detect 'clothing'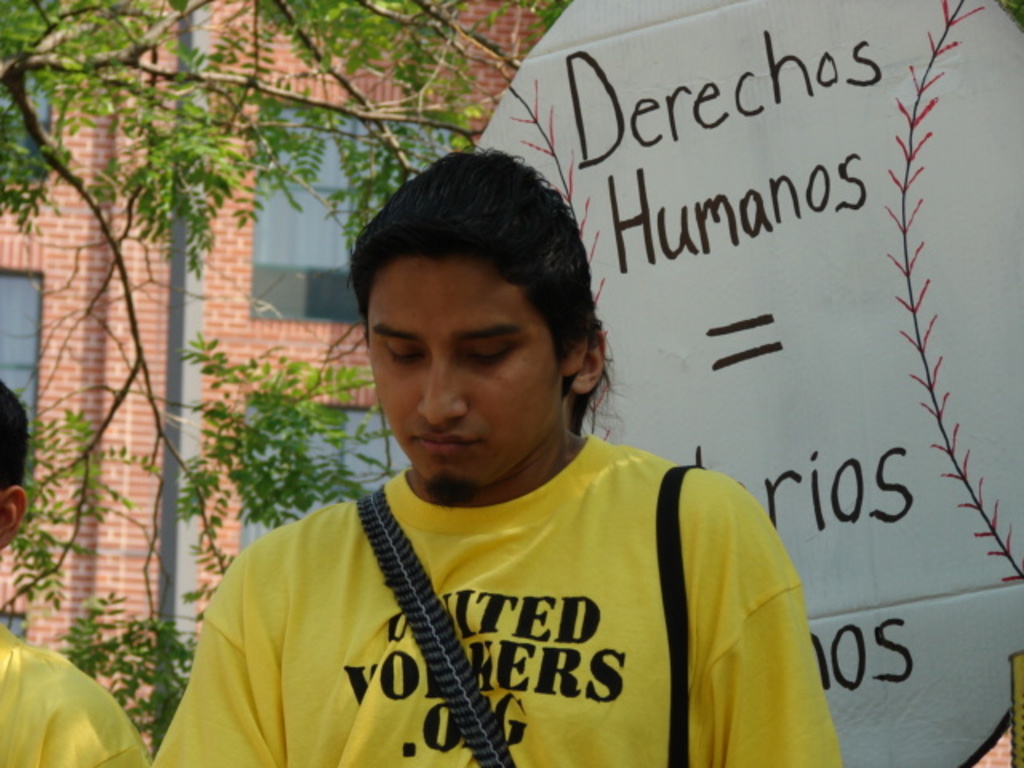
(144, 411, 851, 757)
